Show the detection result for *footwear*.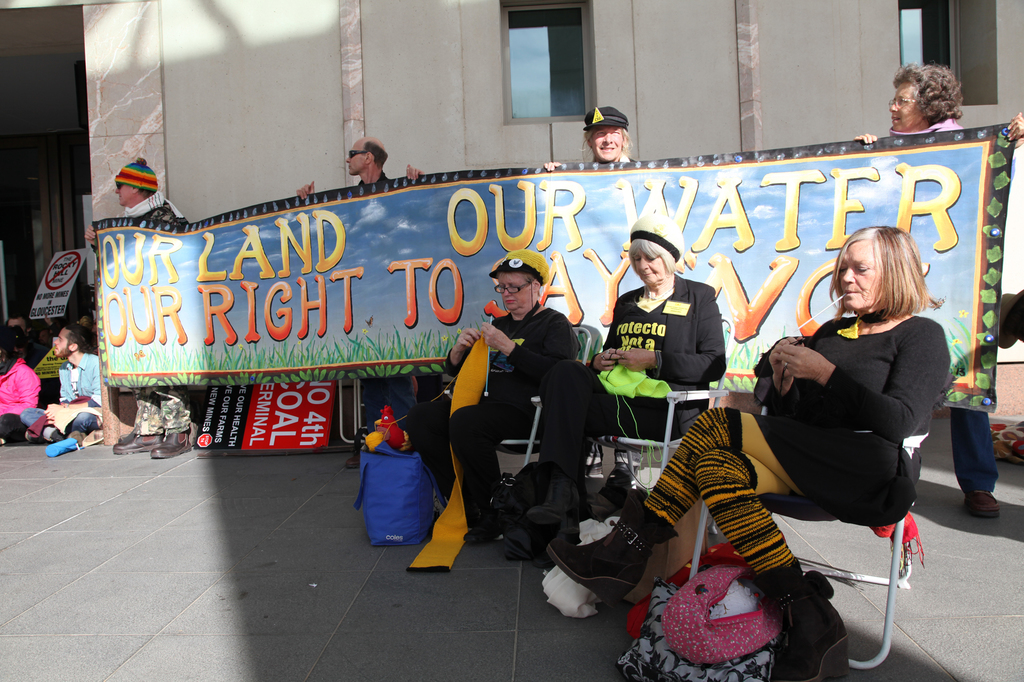
select_region(346, 452, 360, 470).
